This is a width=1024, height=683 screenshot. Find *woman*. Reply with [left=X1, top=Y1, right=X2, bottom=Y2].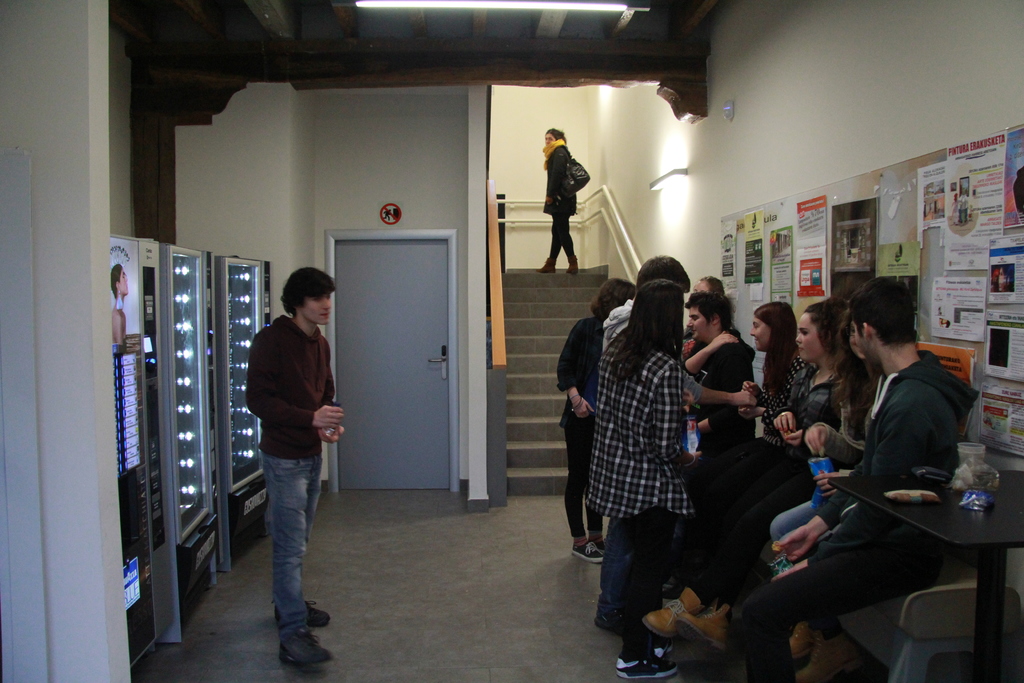
[left=767, top=317, right=889, bottom=572].
